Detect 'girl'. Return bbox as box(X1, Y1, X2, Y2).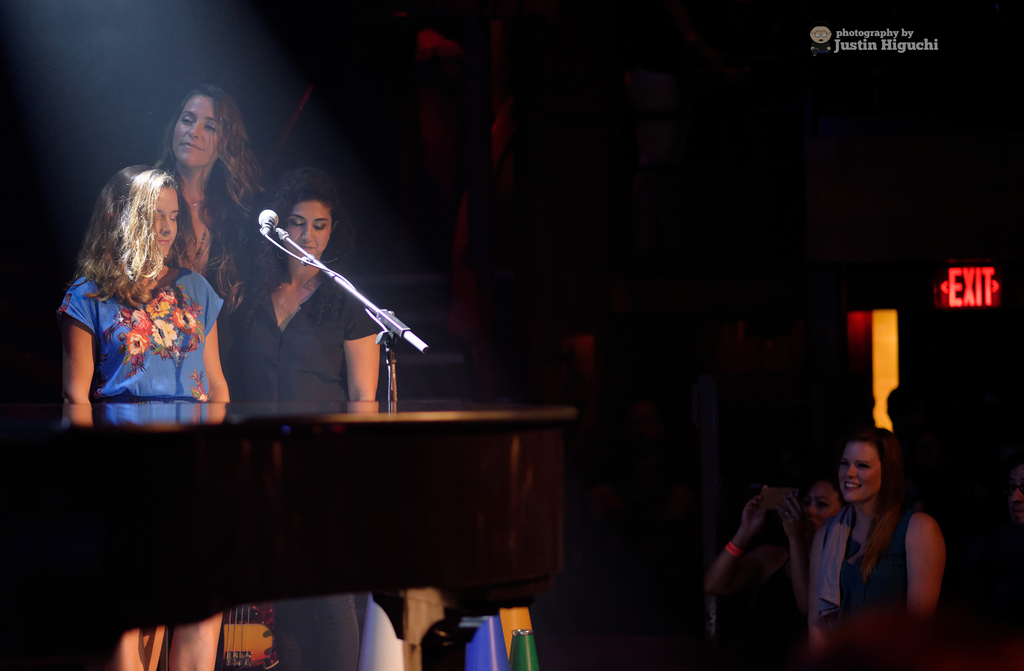
box(57, 163, 220, 670).
